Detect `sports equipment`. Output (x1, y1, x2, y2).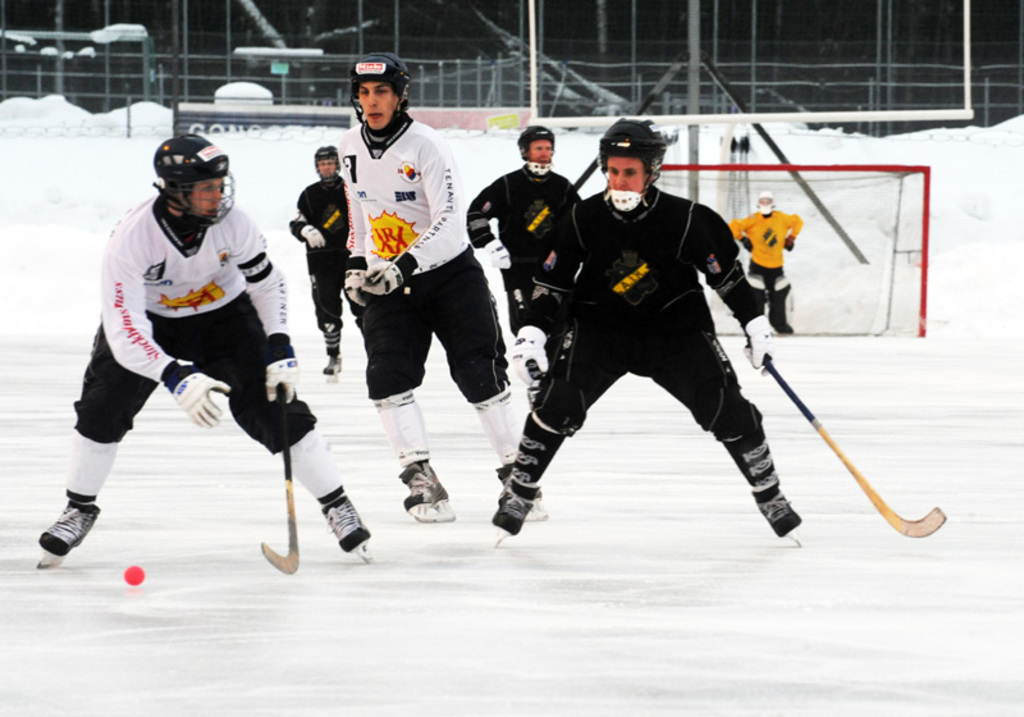
(163, 364, 229, 428).
